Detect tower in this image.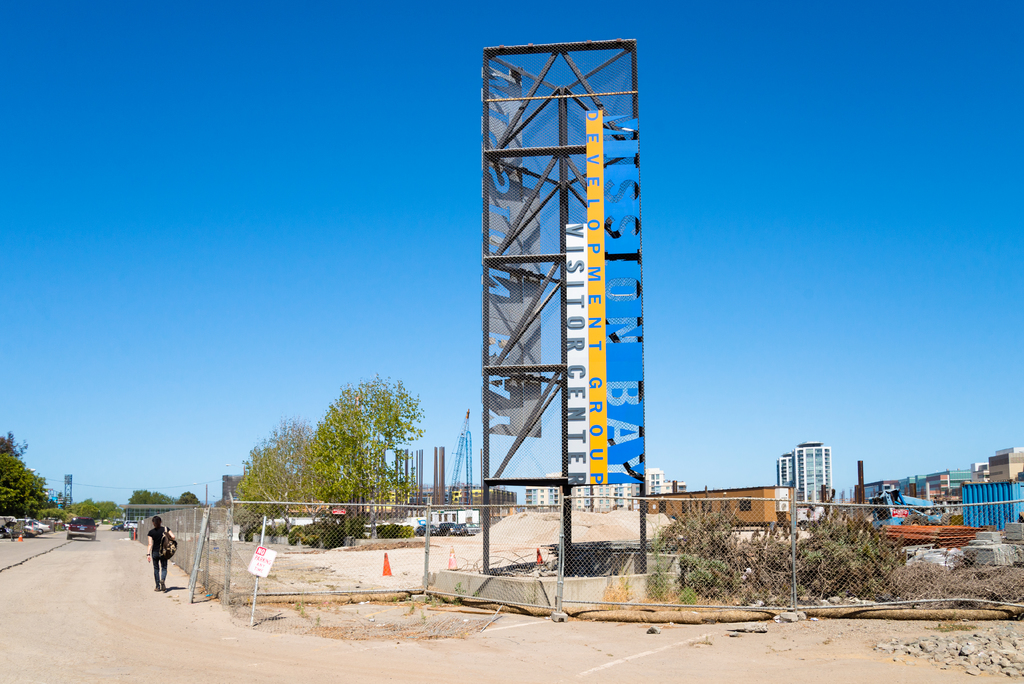
Detection: <box>774,441,834,505</box>.
